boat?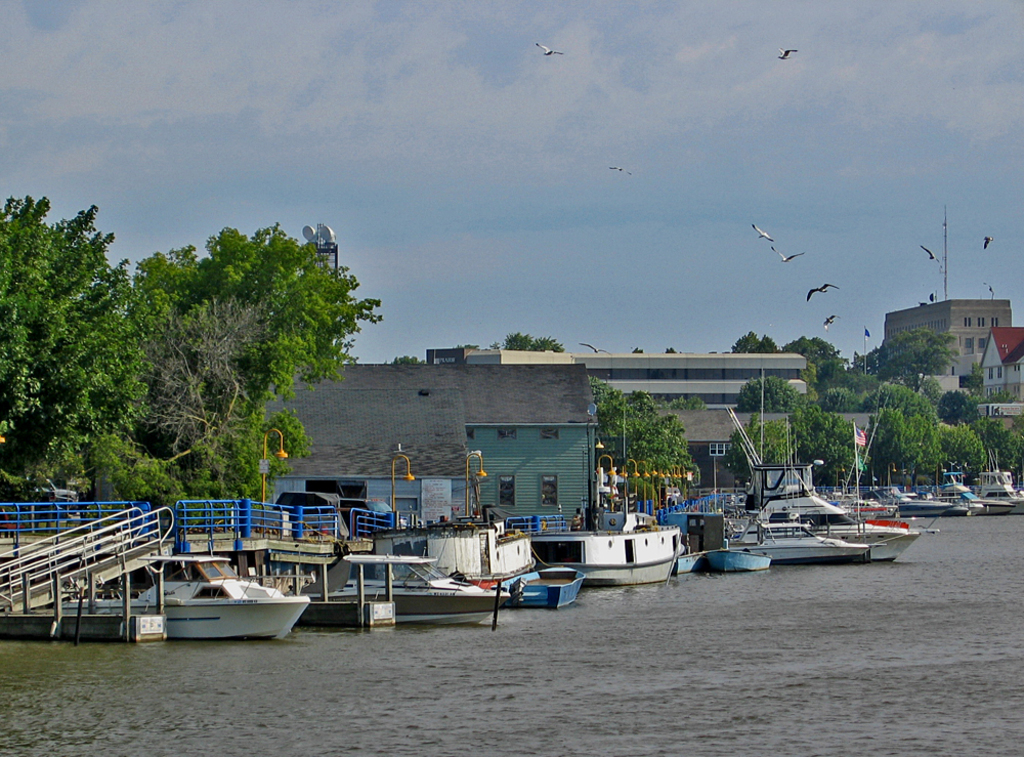
region(517, 557, 583, 617)
